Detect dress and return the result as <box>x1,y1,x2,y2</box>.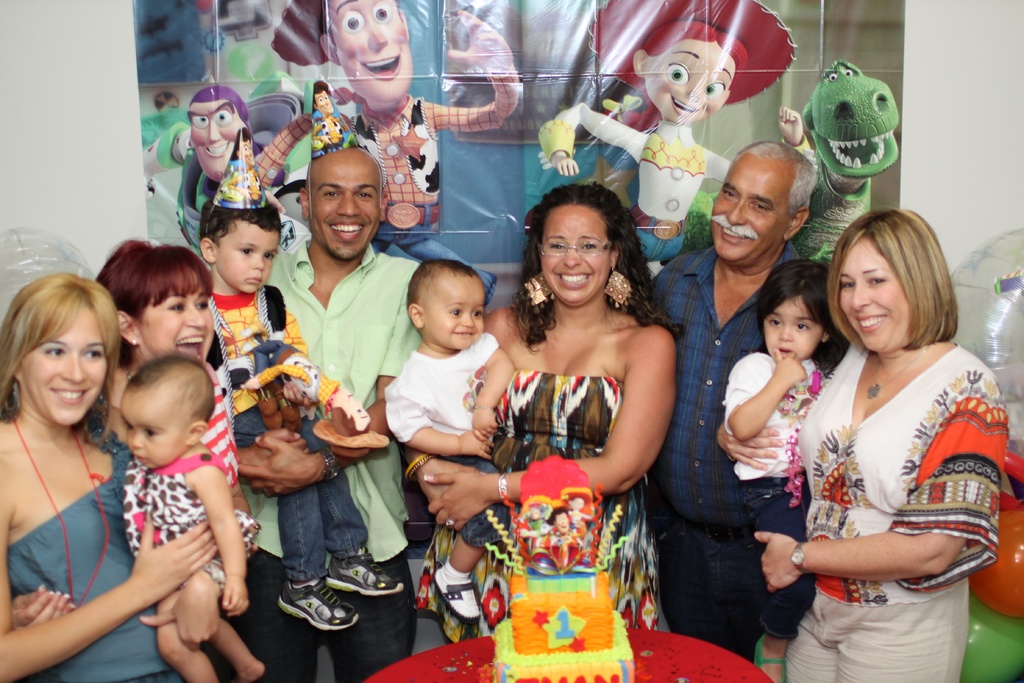
<box>3,445,187,682</box>.
